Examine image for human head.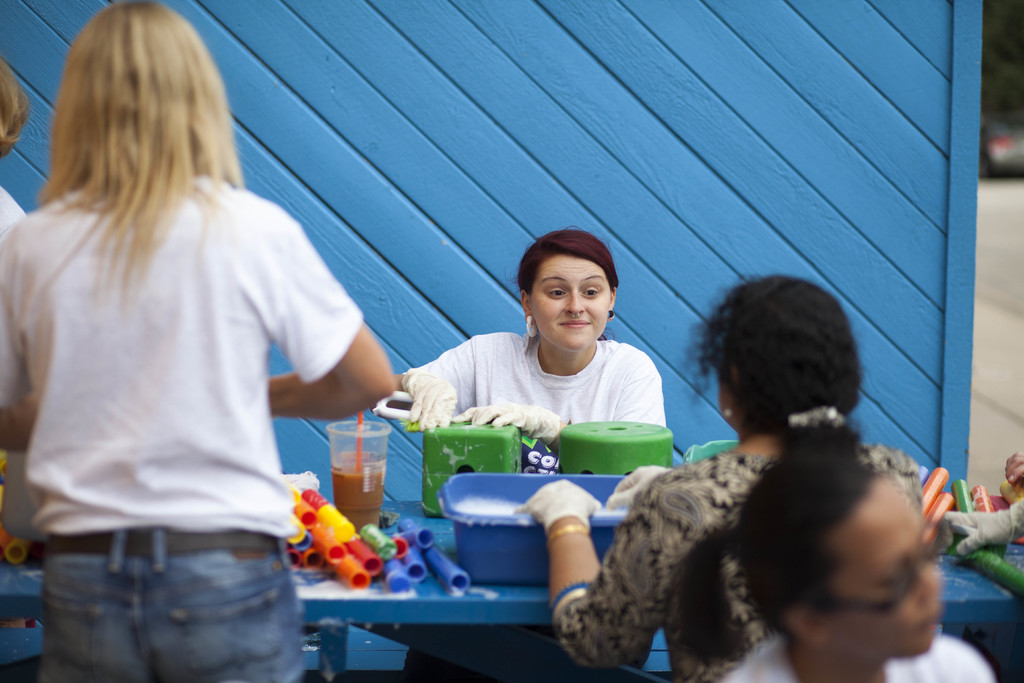
Examination result: l=683, t=272, r=862, b=440.
